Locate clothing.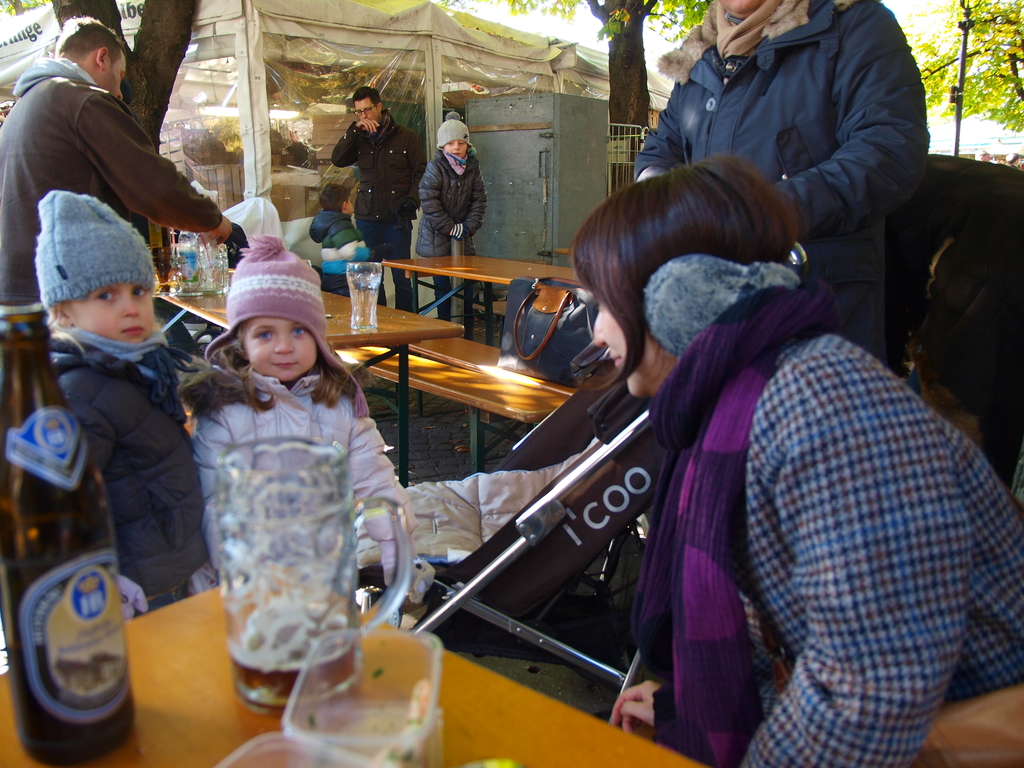
Bounding box: box(182, 234, 424, 636).
